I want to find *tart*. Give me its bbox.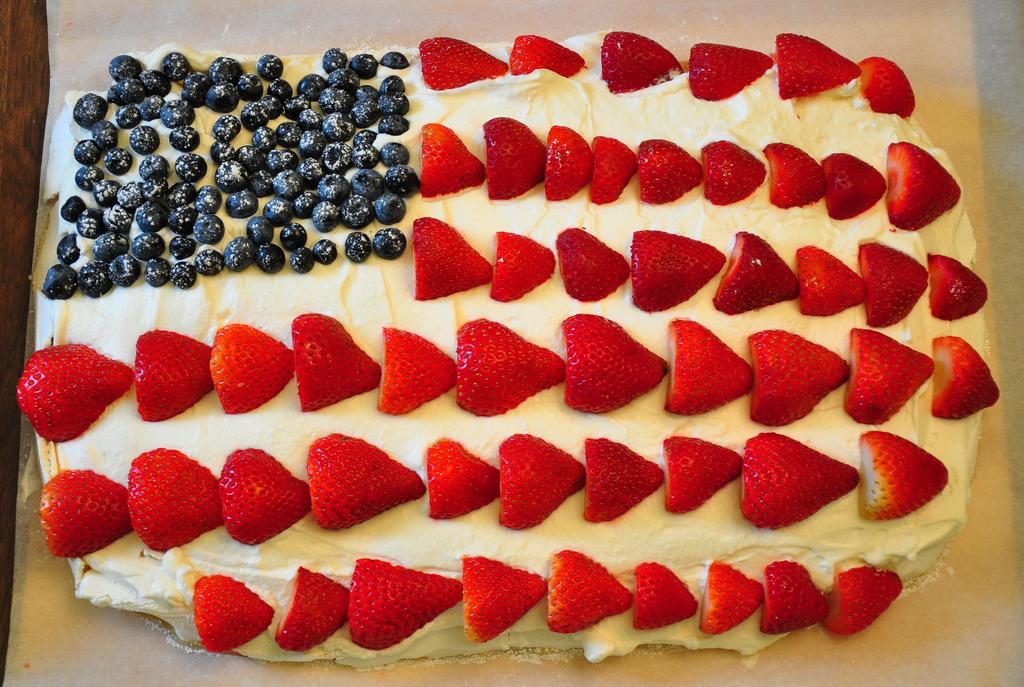
13,24,1016,626.
